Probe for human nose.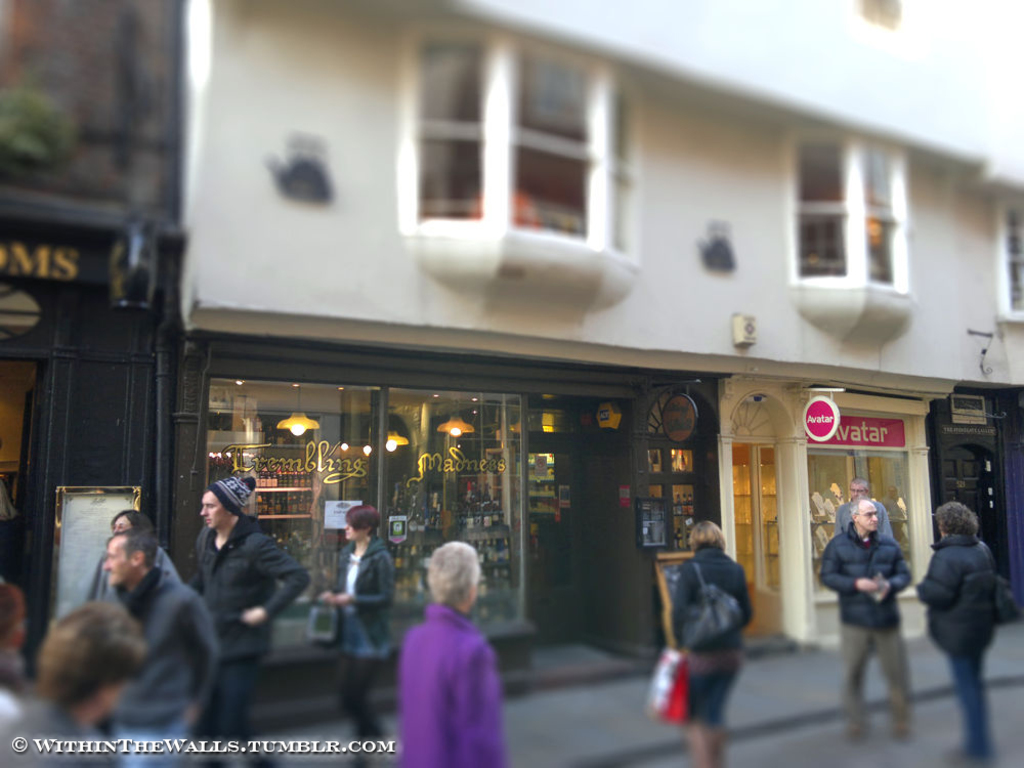
Probe result: l=198, t=504, r=209, b=516.
